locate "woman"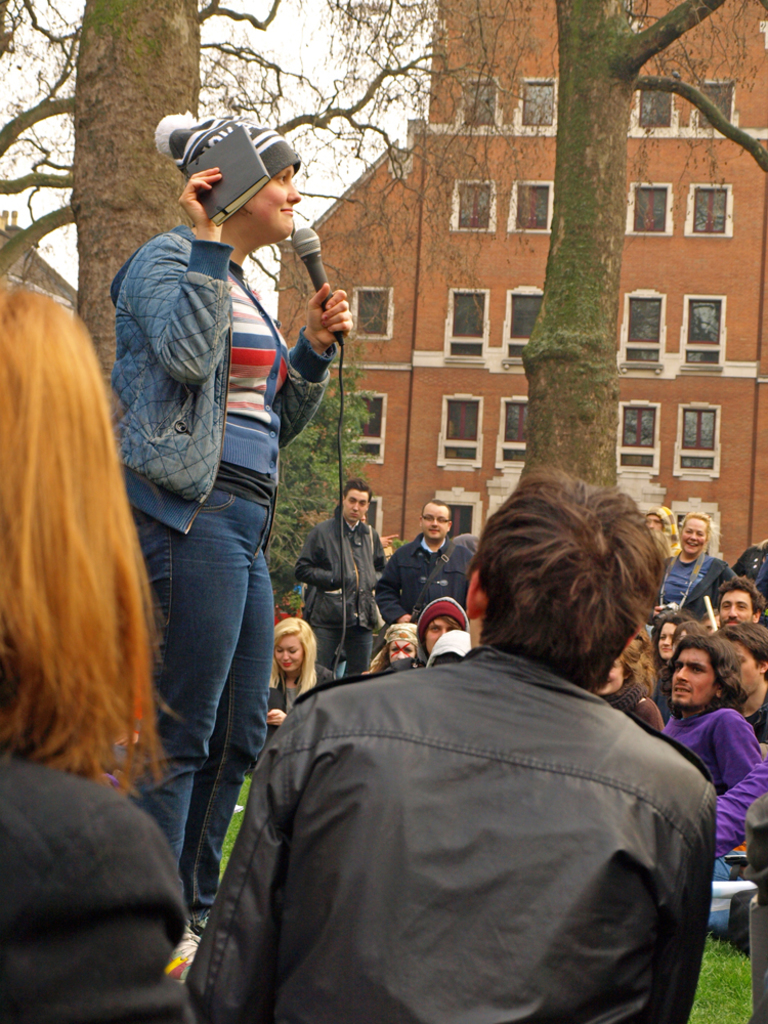
<box>602,641,668,730</box>
